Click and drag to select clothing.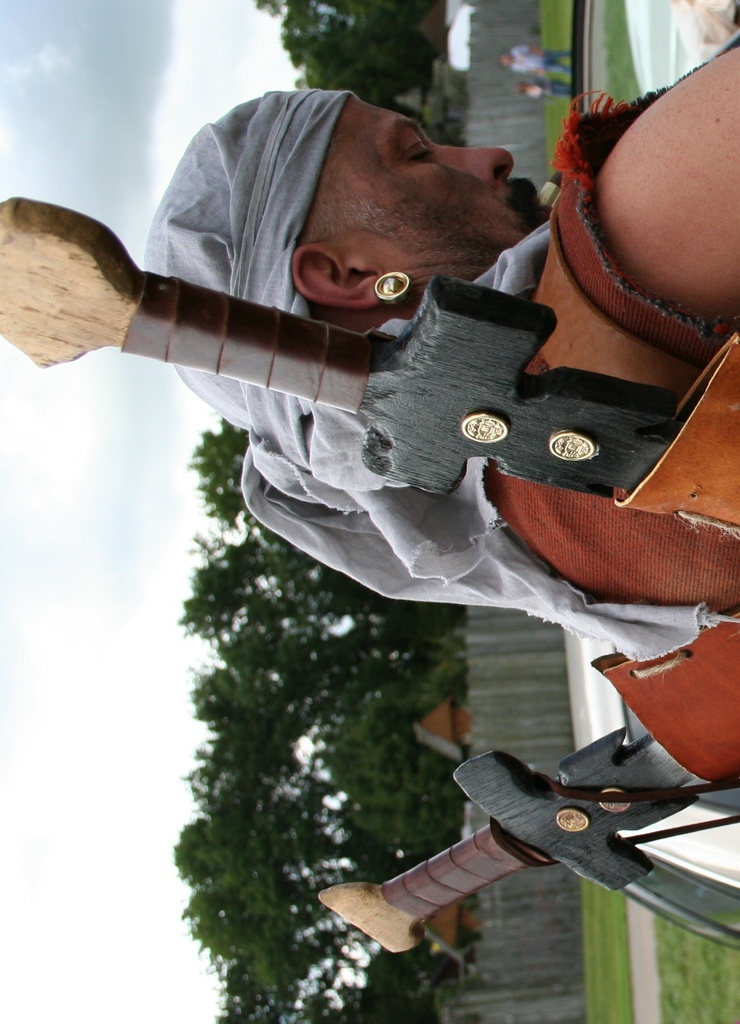
Selection: 486:91:739:624.
